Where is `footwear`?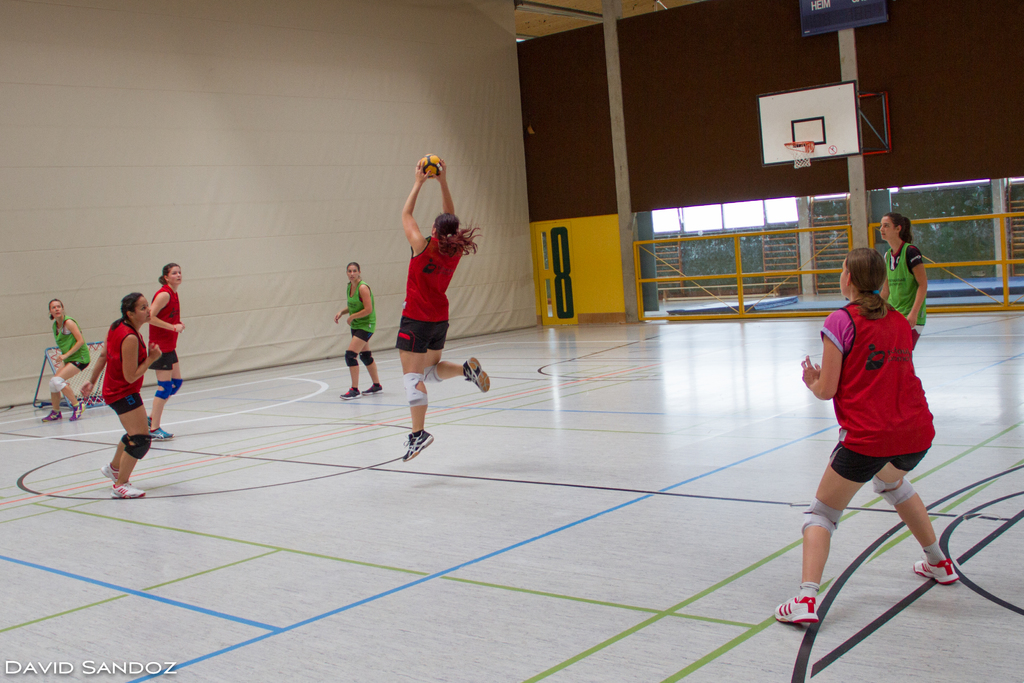
select_region(109, 483, 148, 500).
